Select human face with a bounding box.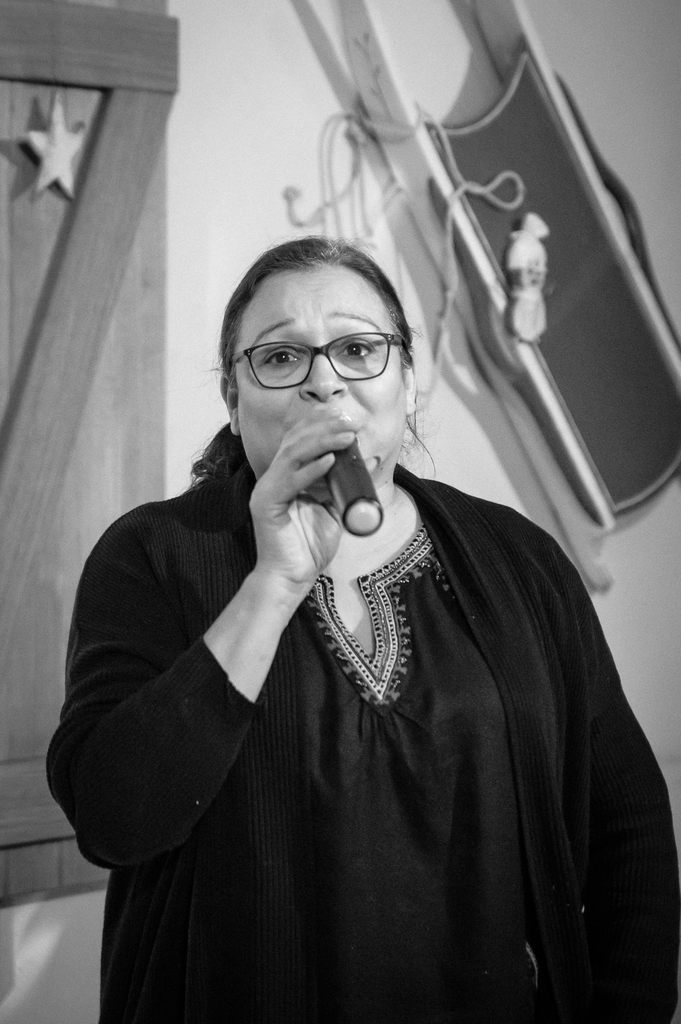
235:266:406:483.
